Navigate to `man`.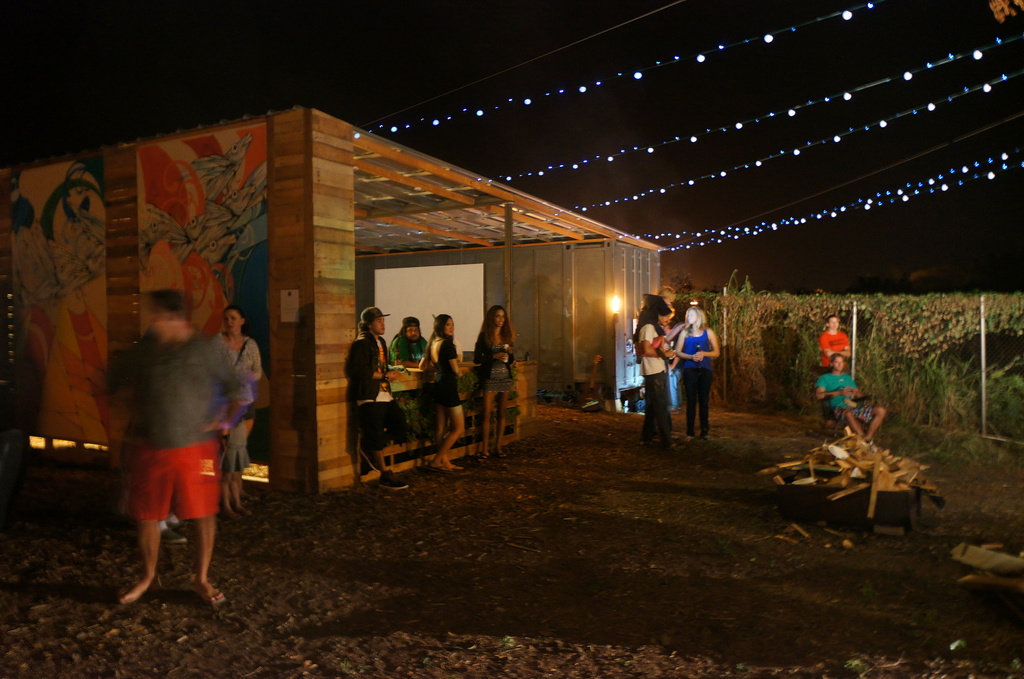
Navigation target: [left=819, top=355, right=885, bottom=442].
